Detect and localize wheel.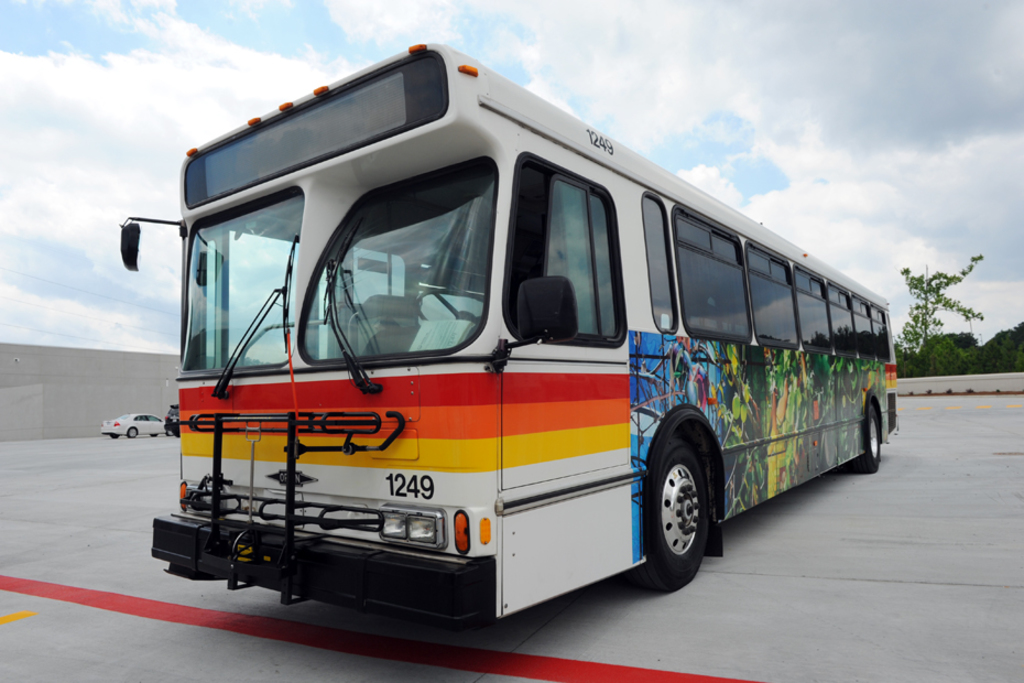
Localized at bbox(168, 431, 173, 436).
